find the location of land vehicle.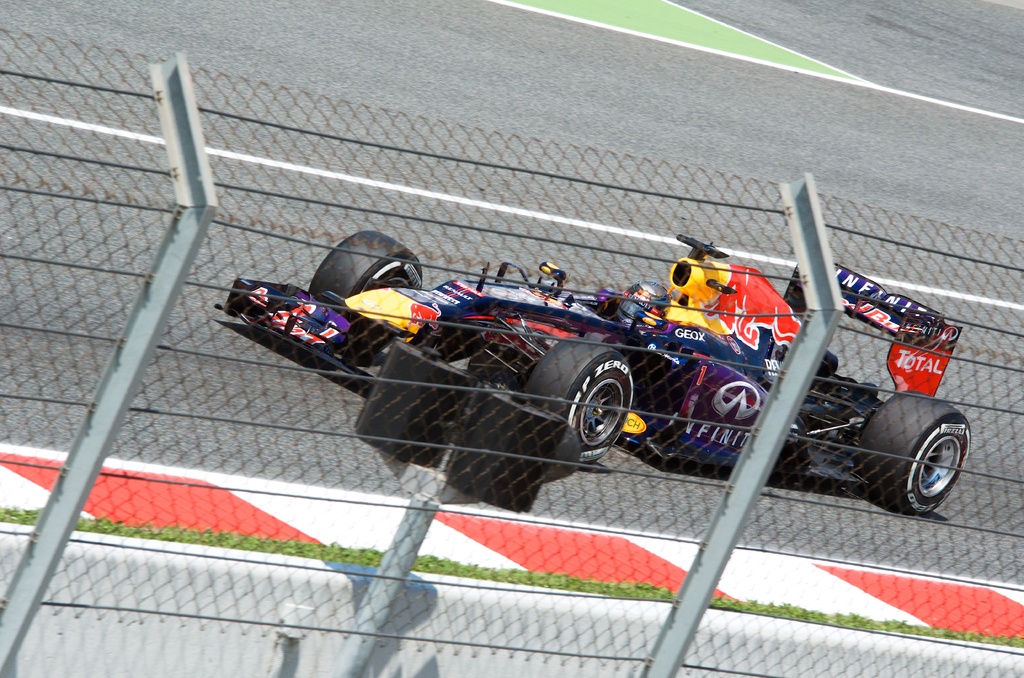
Location: x1=234, y1=190, x2=1006, y2=563.
